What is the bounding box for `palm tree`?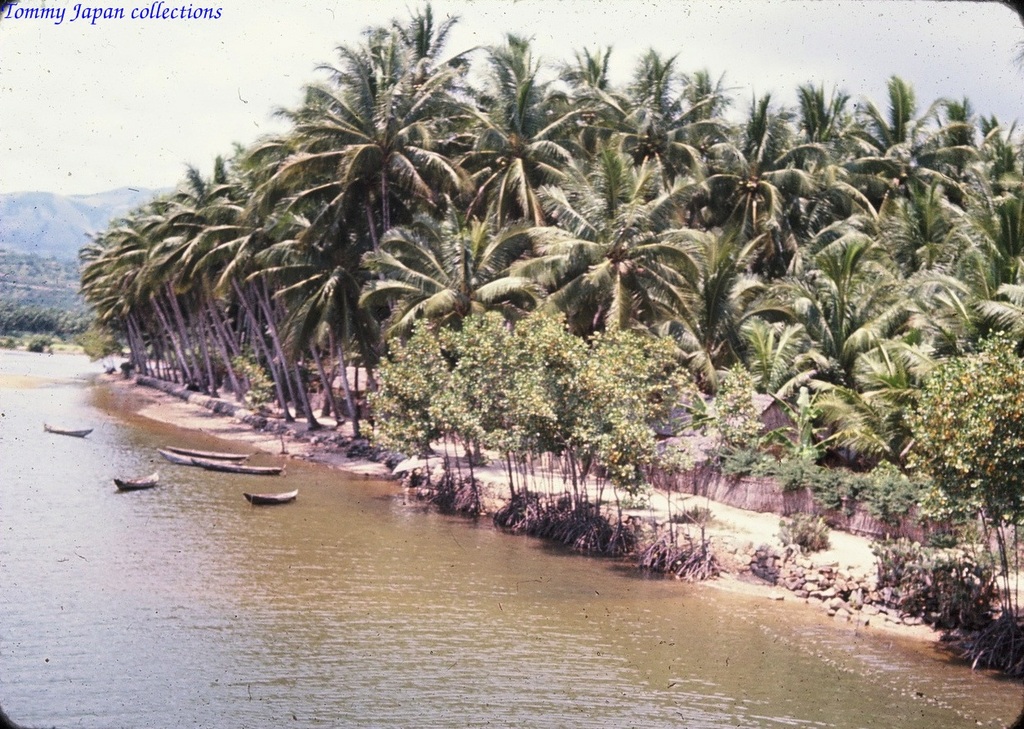
left=892, top=126, right=975, bottom=235.
